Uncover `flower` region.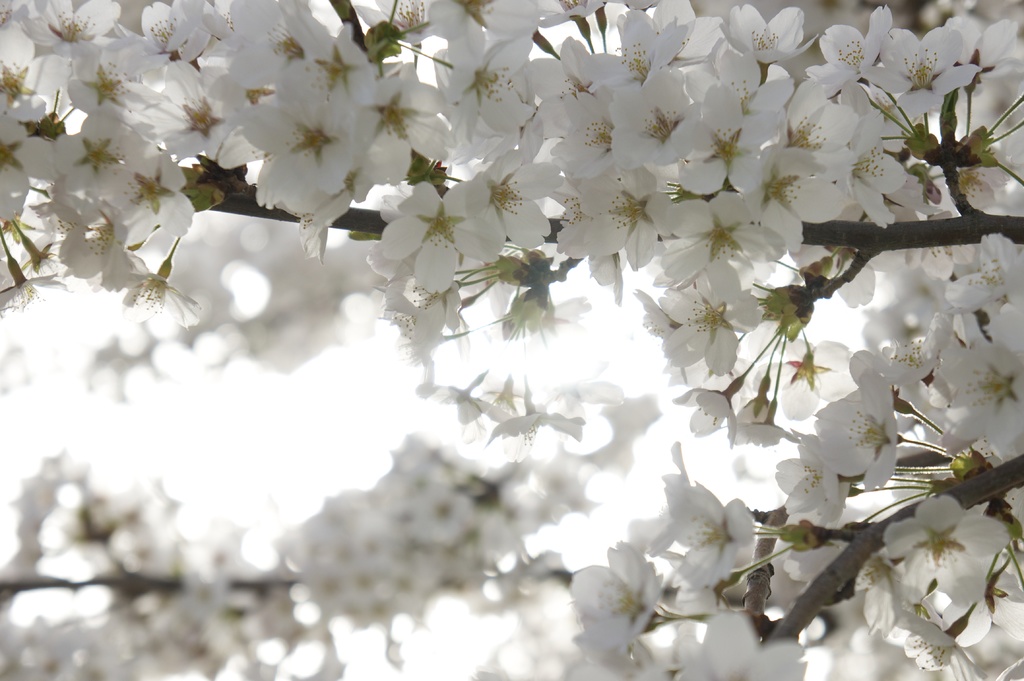
Uncovered: bbox(246, 86, 360, 225).
